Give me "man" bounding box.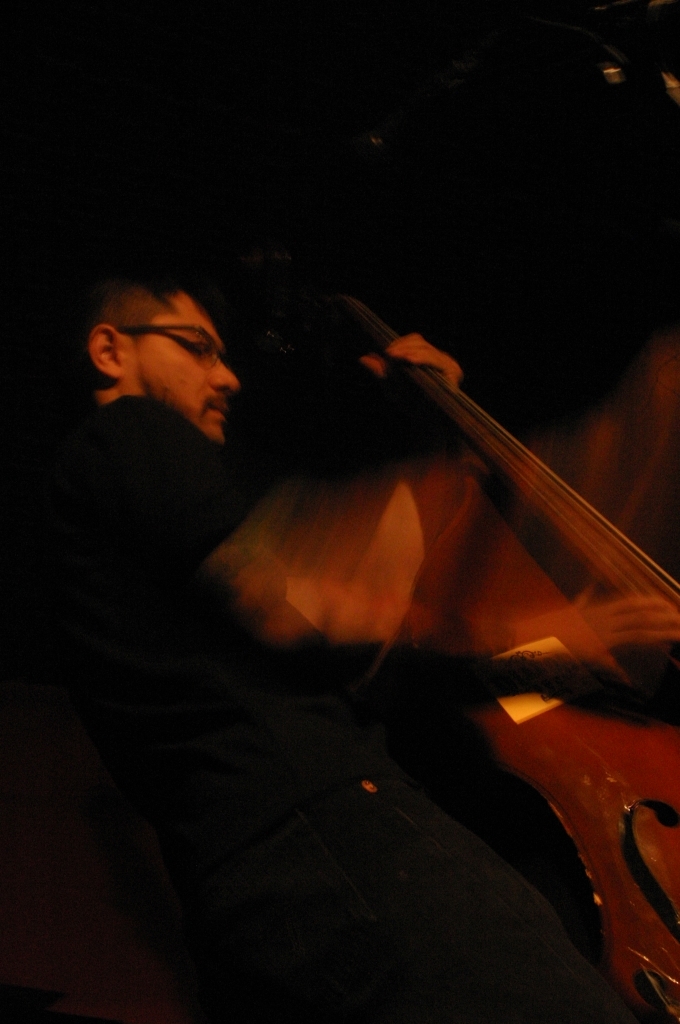
box=[45, 231, 593, 965].
